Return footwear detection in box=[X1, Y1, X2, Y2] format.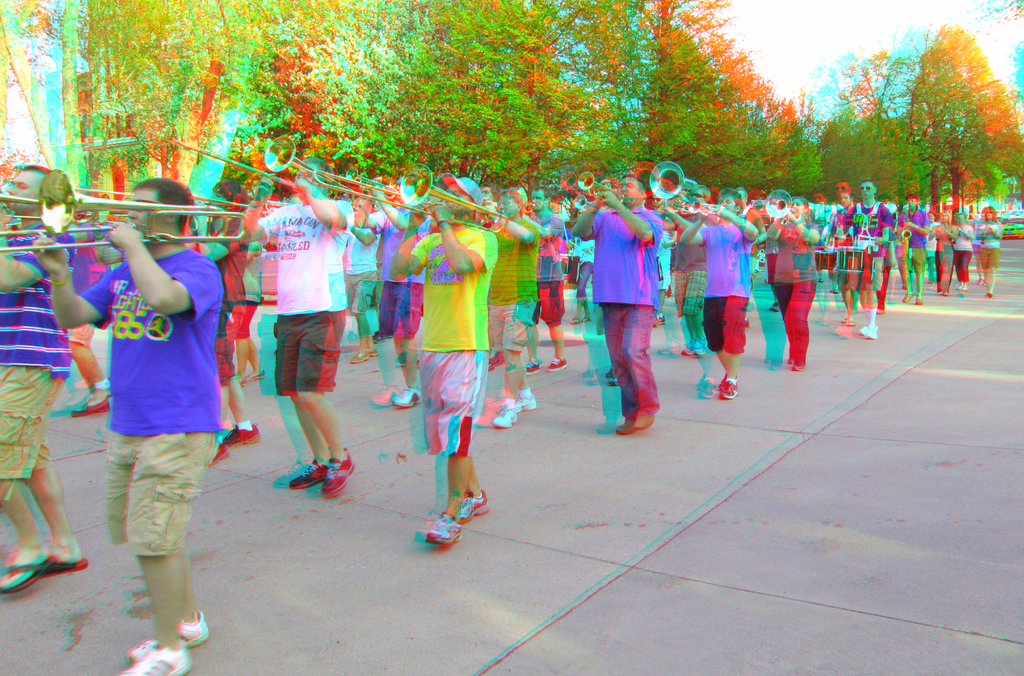
box=[124, 638, 195, 675].
